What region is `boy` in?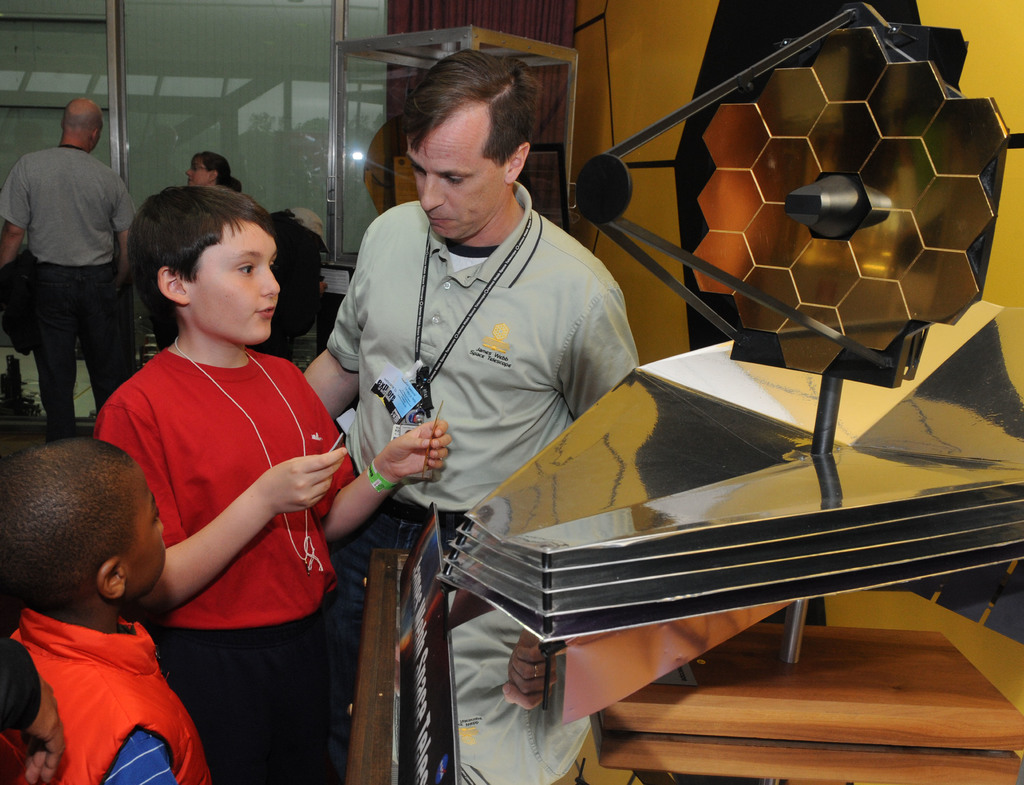
65:191:454:784.
